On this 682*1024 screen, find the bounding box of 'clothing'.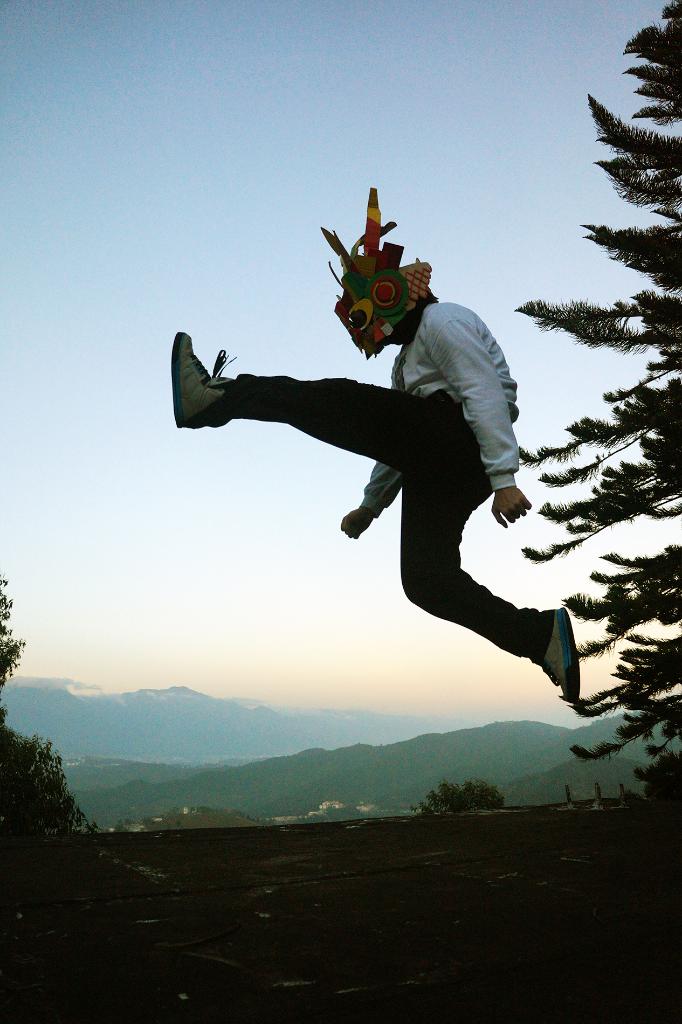
Bounding box: bbox(228, 246, 558, 702).
